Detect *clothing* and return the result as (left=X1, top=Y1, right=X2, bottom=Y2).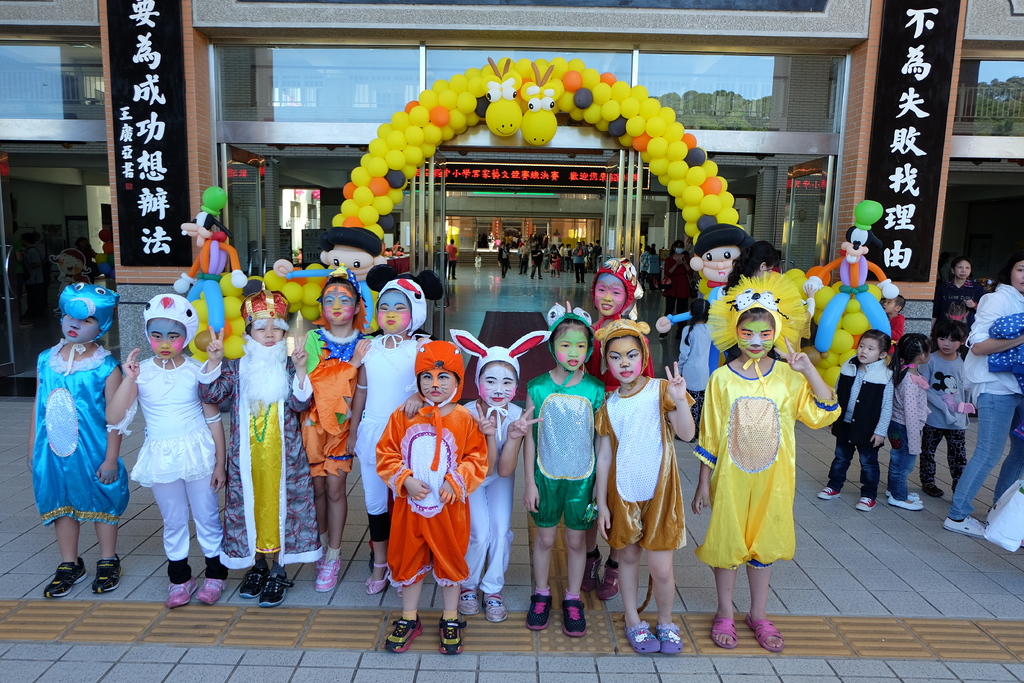
(left=936, top=274, right=980, bottom=323).
